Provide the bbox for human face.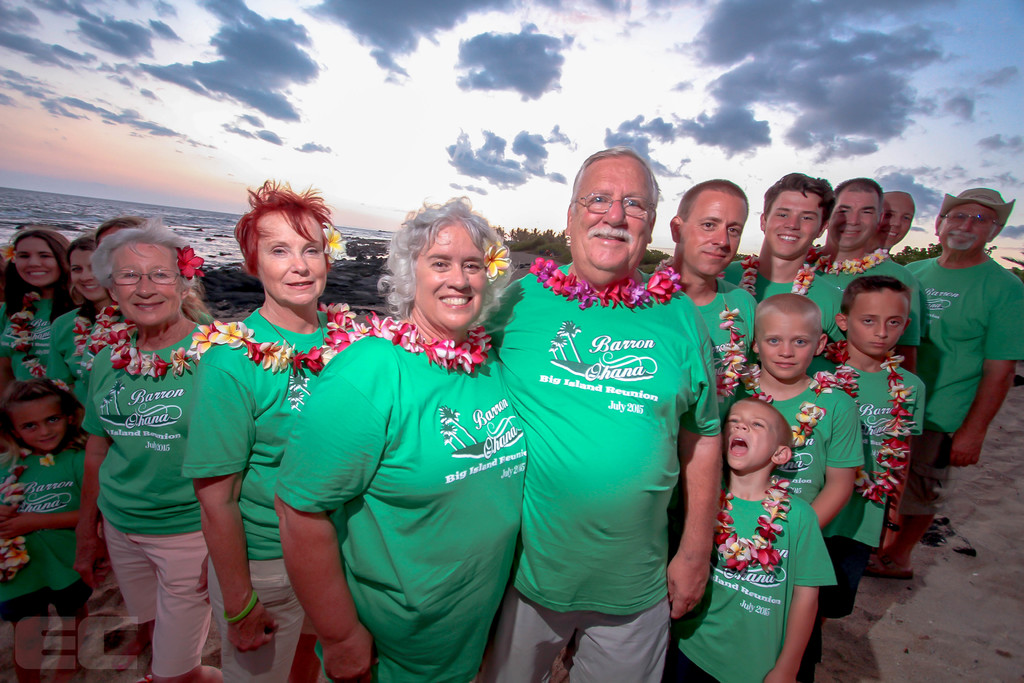
827:192:878:248.
